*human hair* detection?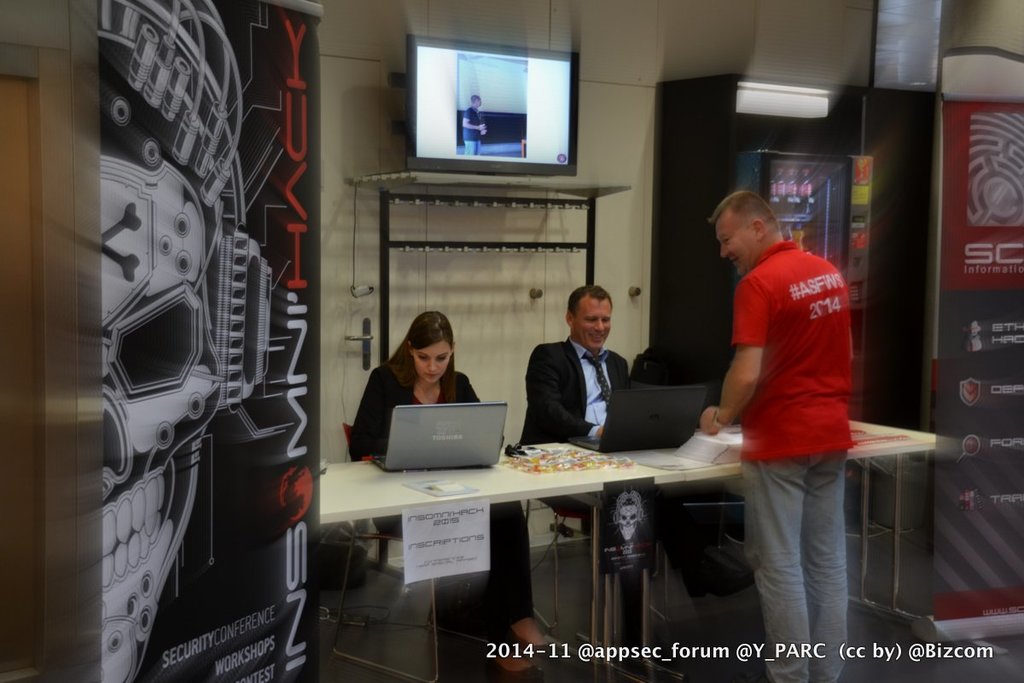
[381,310,458,399]
